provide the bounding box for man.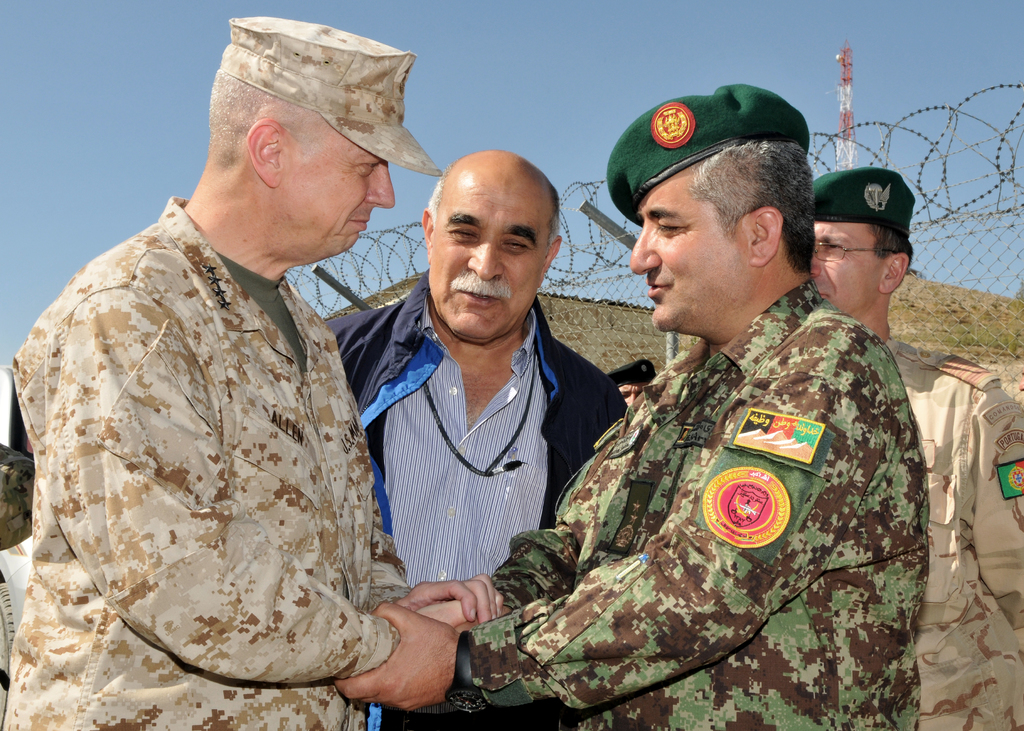
<box>610,364,660,415</box>.
